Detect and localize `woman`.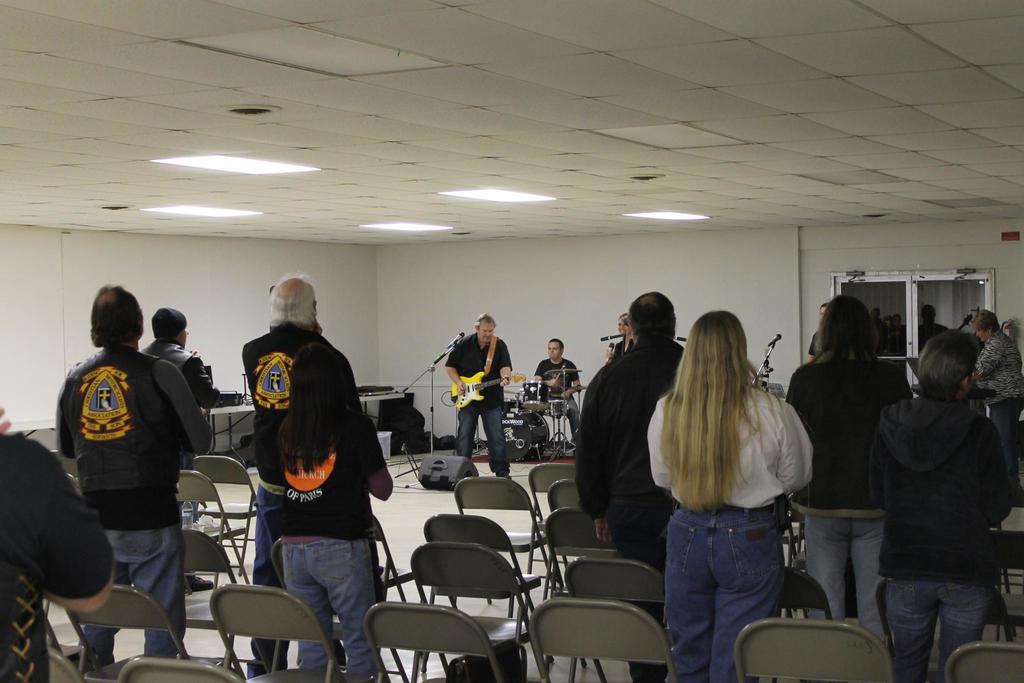
Localized at bbox(781, 291, 916, 647).
